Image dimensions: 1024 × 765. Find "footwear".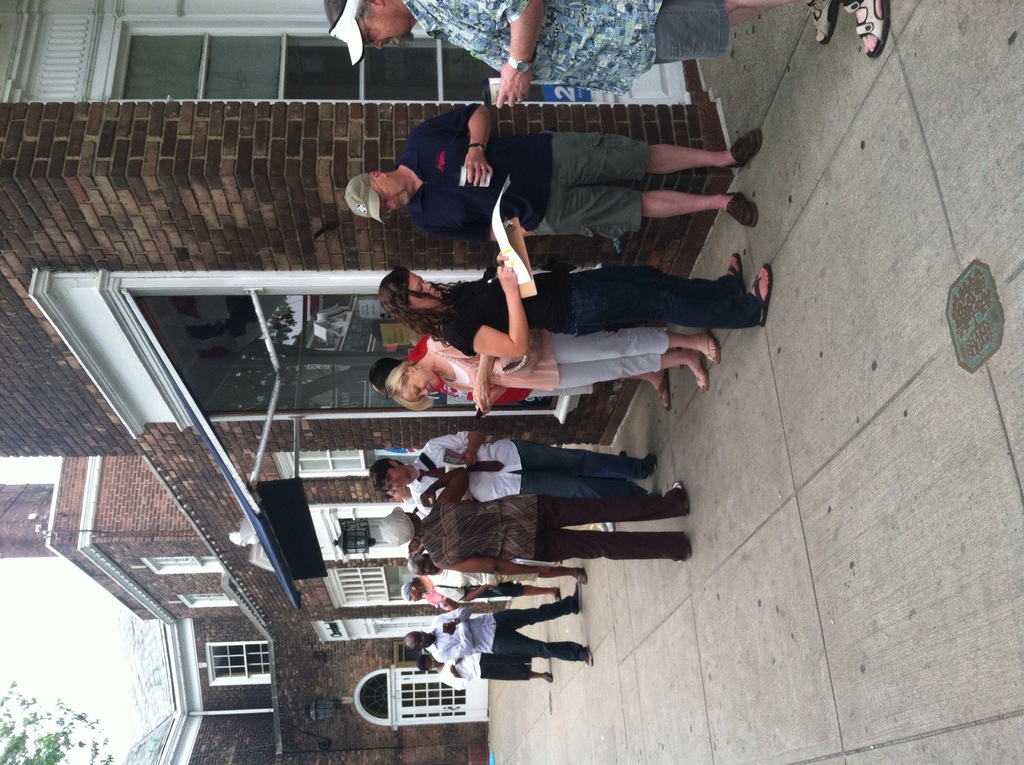
BBox(747, 259, 774, 328).
